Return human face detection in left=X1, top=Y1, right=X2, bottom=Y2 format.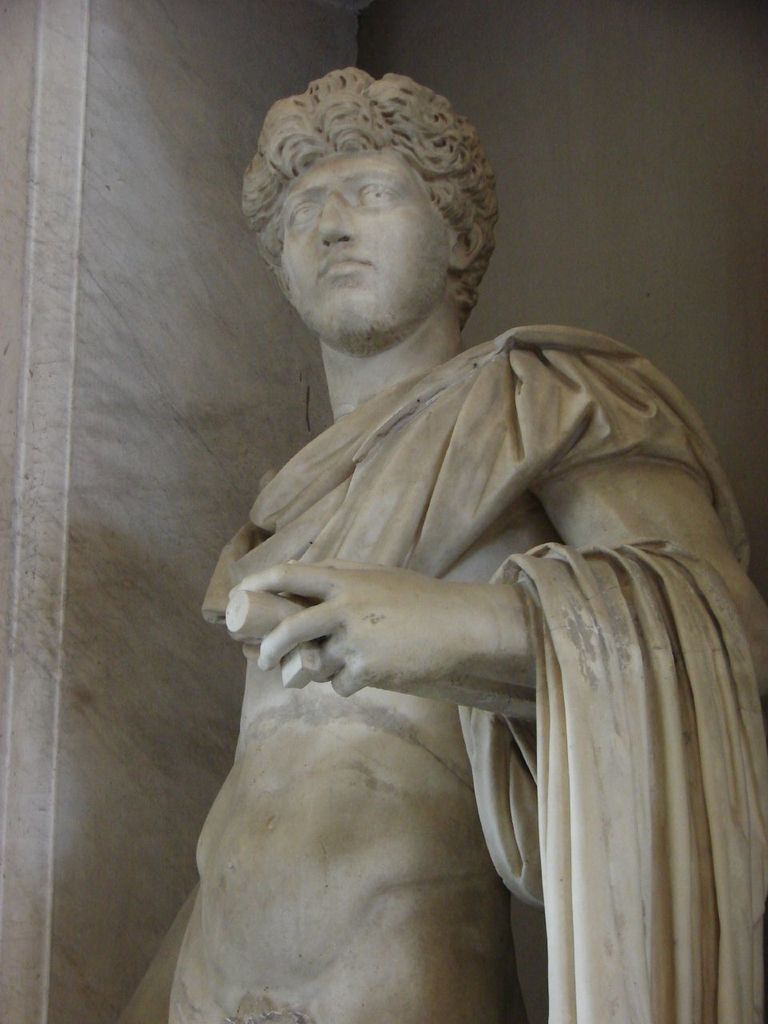
left=275, top=154, right=450, bottom=342.
